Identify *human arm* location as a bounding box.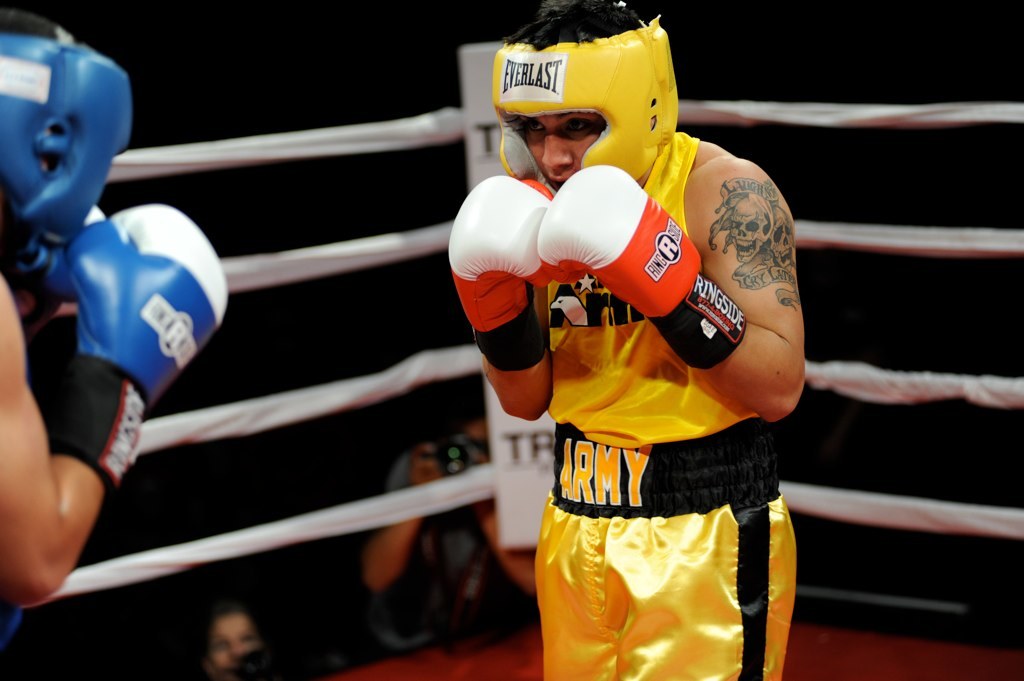
<bbox>0, 195, 233, 605</bbox>.
